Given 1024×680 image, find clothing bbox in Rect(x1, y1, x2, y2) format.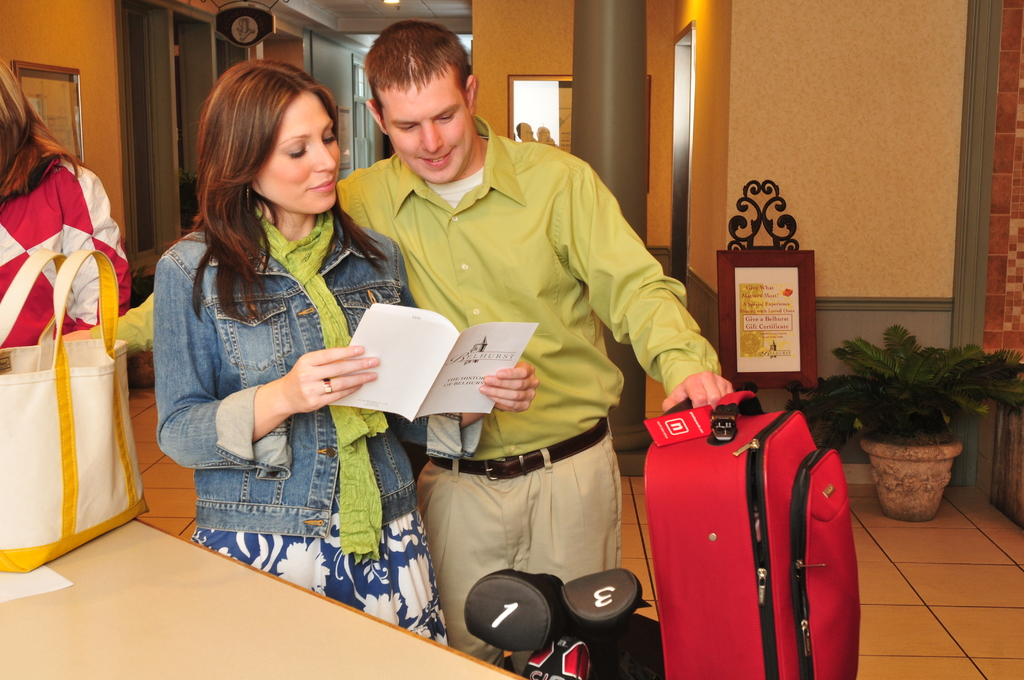
Rect(340, 110, 709, 460).
